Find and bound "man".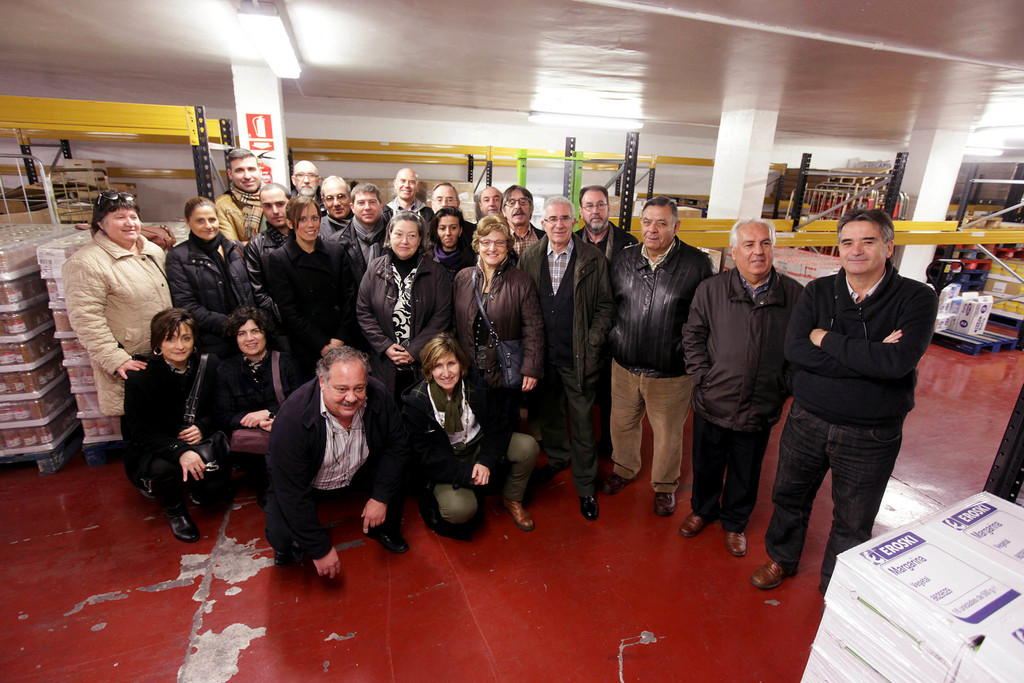
Bound: 319:174:354:236.
